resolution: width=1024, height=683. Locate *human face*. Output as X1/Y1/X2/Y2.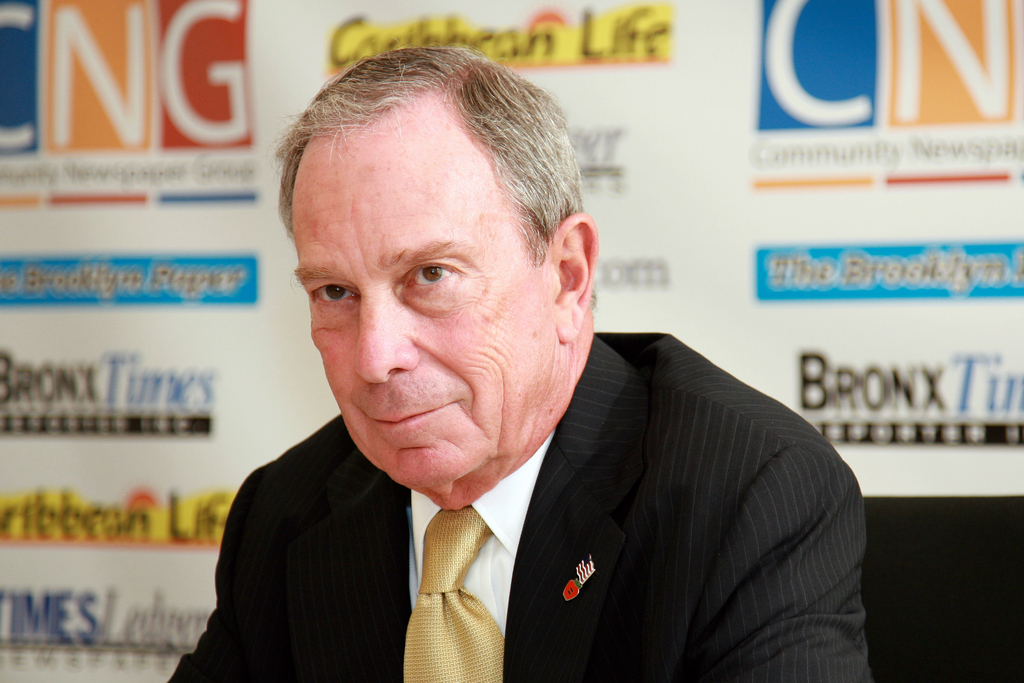
294/131/535/488.
